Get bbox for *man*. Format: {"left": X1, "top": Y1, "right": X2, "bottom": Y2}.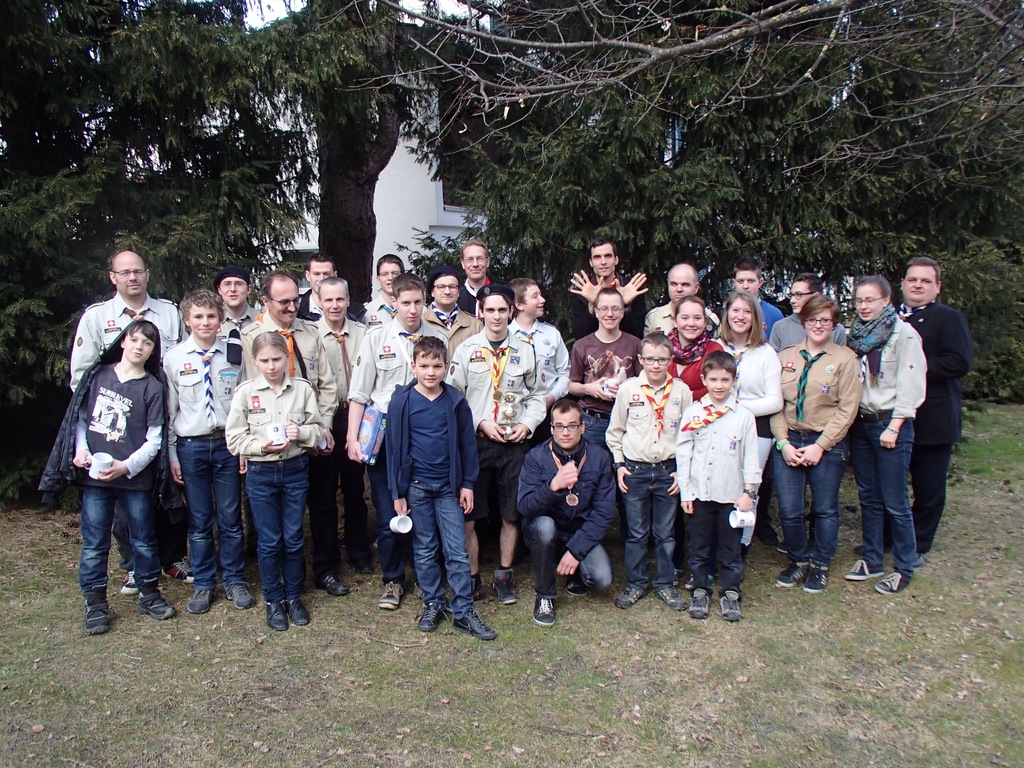
{"left": 445, "top": 287, "right": 548, "bottom": 605}.
